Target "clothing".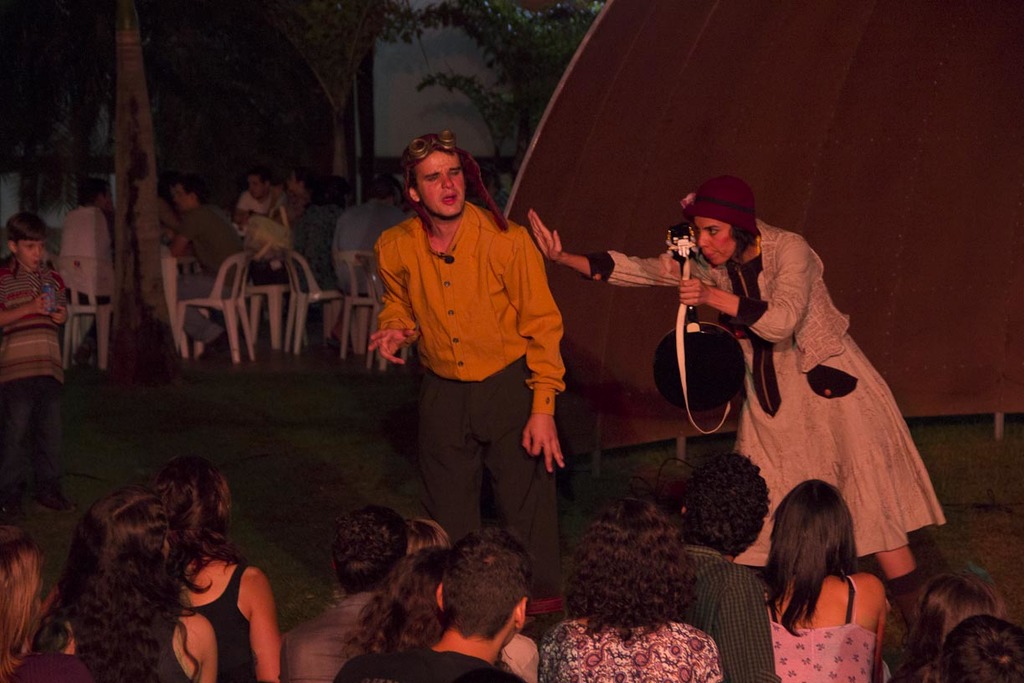
Target region: detection(177, 201, 248, 346).
